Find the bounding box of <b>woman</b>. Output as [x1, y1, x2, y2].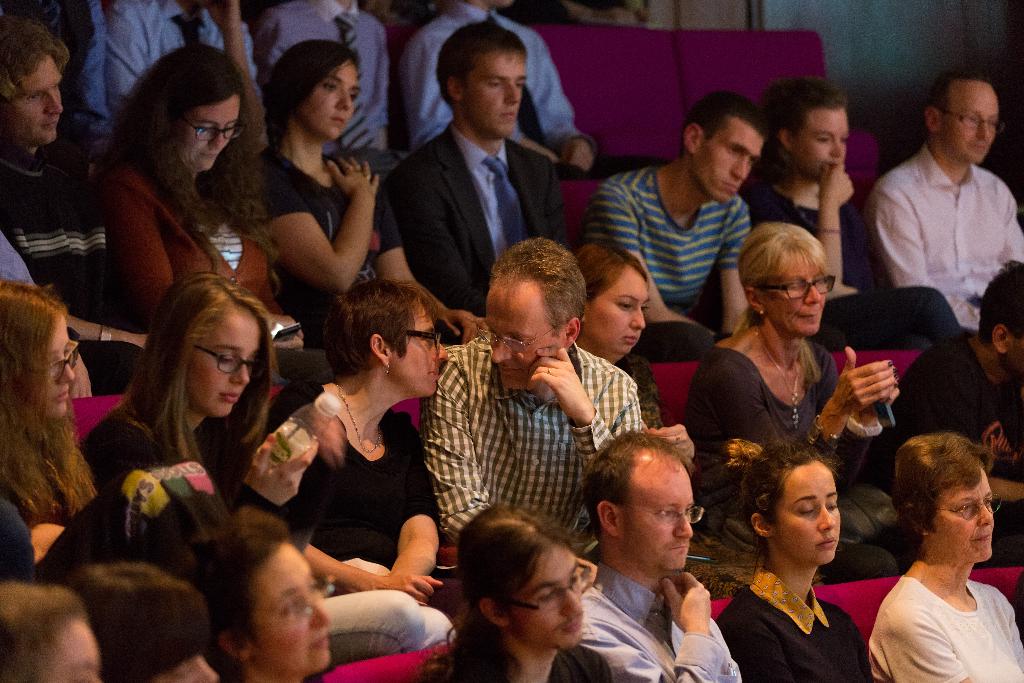
[186, 507, 337, 682].
